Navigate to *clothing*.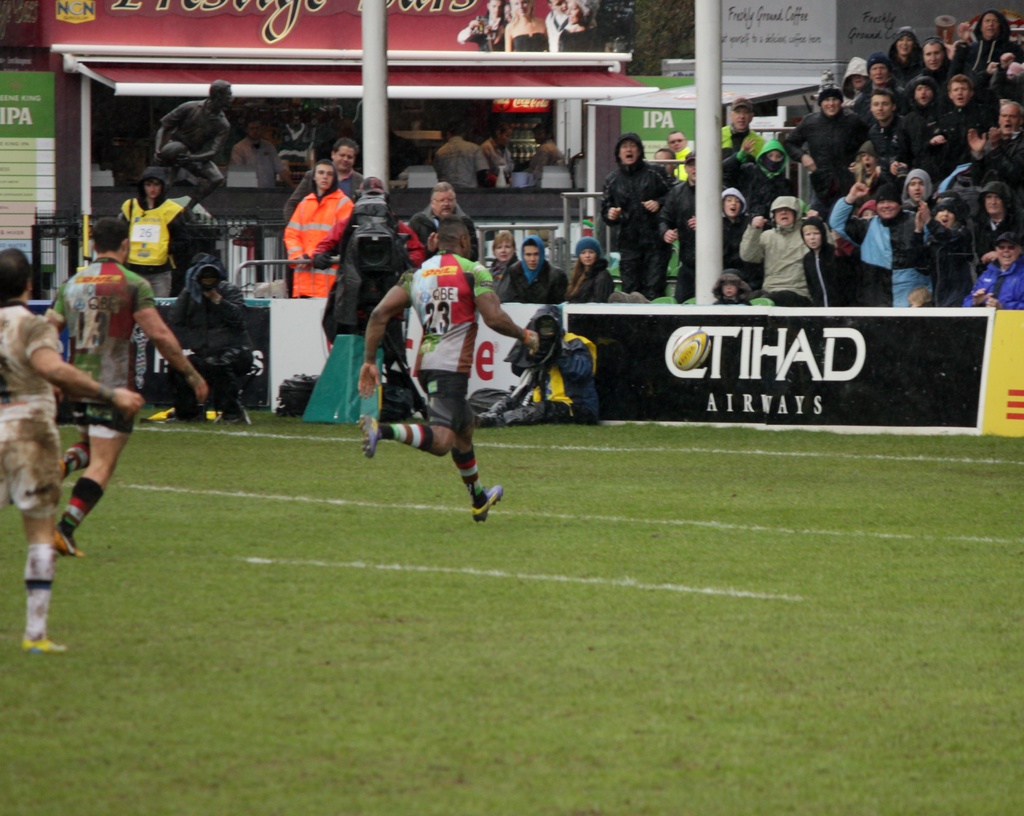
Navigation target: 487:256:516:284.
